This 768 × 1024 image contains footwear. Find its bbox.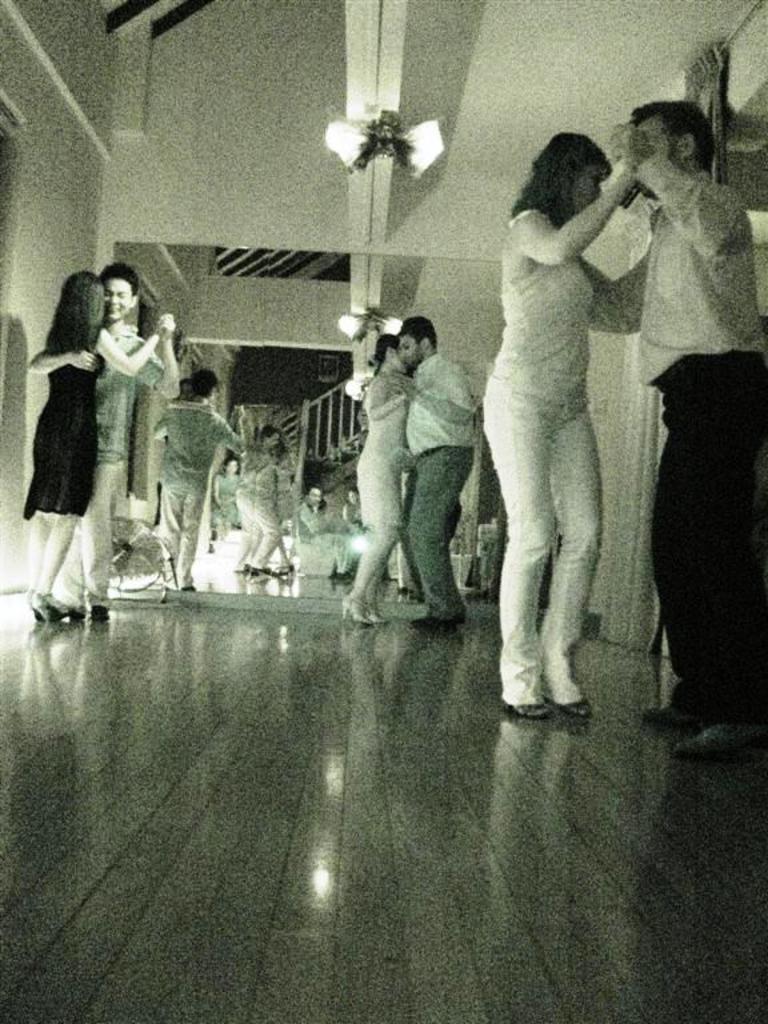
{"x1": 175, "y1": 577, "x2": 208, "y2": 596}.
